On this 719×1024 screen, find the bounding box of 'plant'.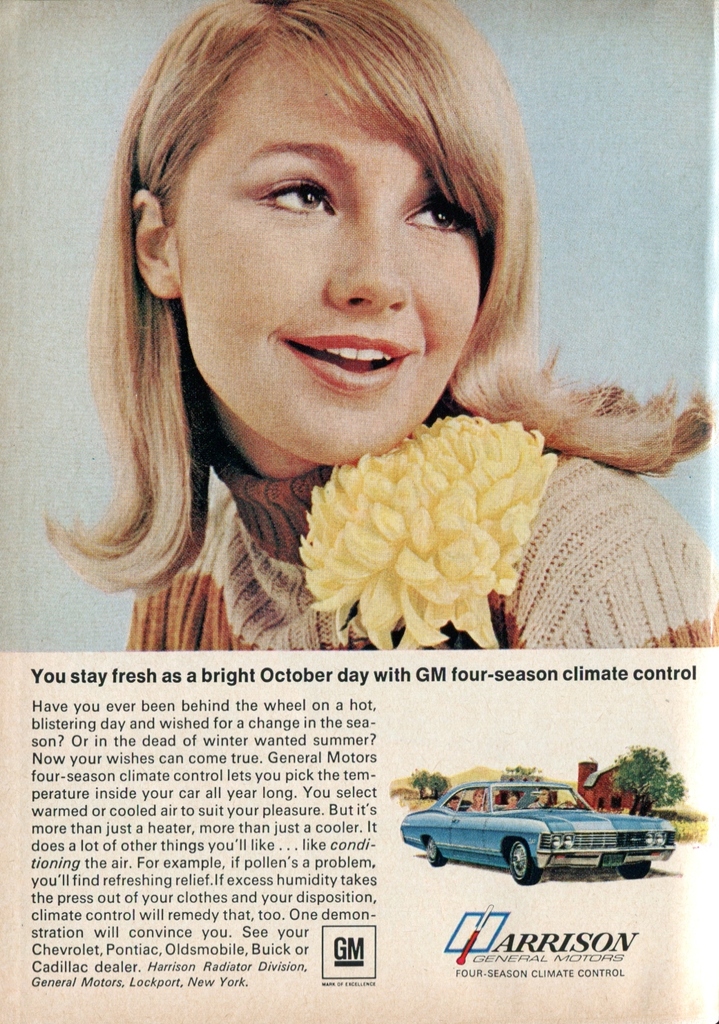
Bounding box: region(504, 755, 544, 792).
